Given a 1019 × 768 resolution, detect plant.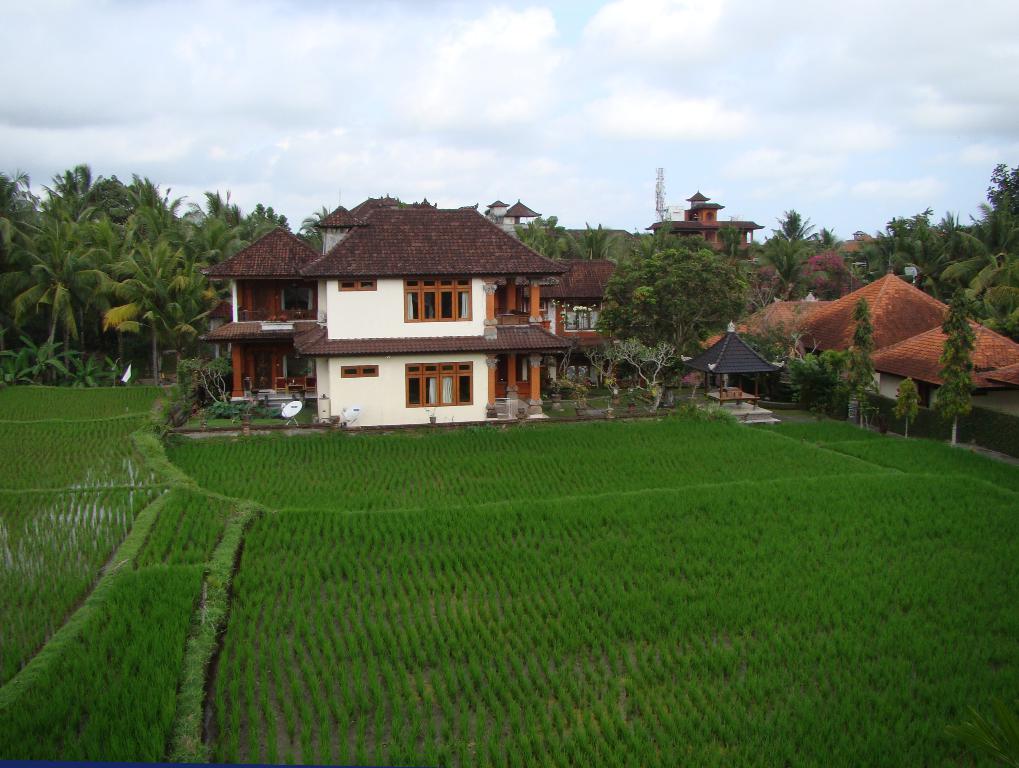
0, 381, 177, 405.
